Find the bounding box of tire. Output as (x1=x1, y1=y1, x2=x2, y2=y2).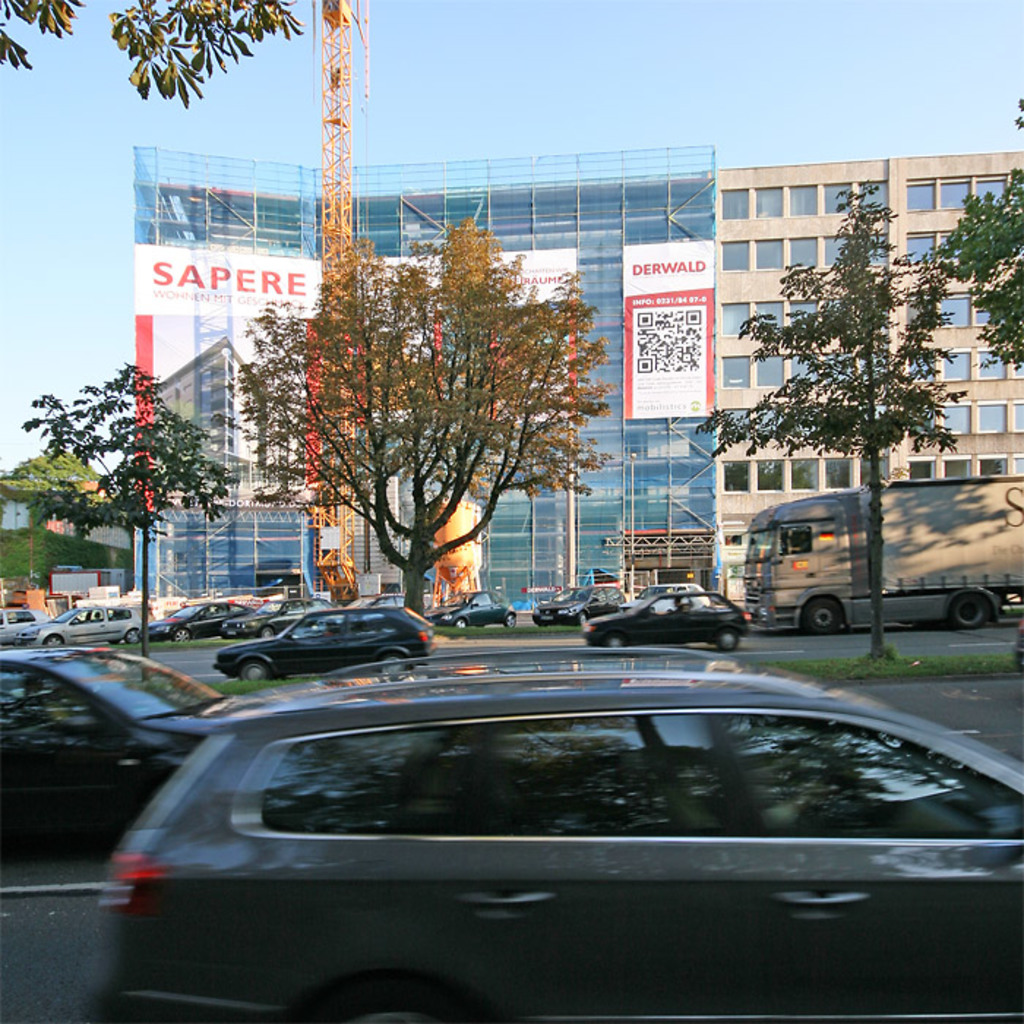
(x1=721, y1=633, x2=736, y2=648).
